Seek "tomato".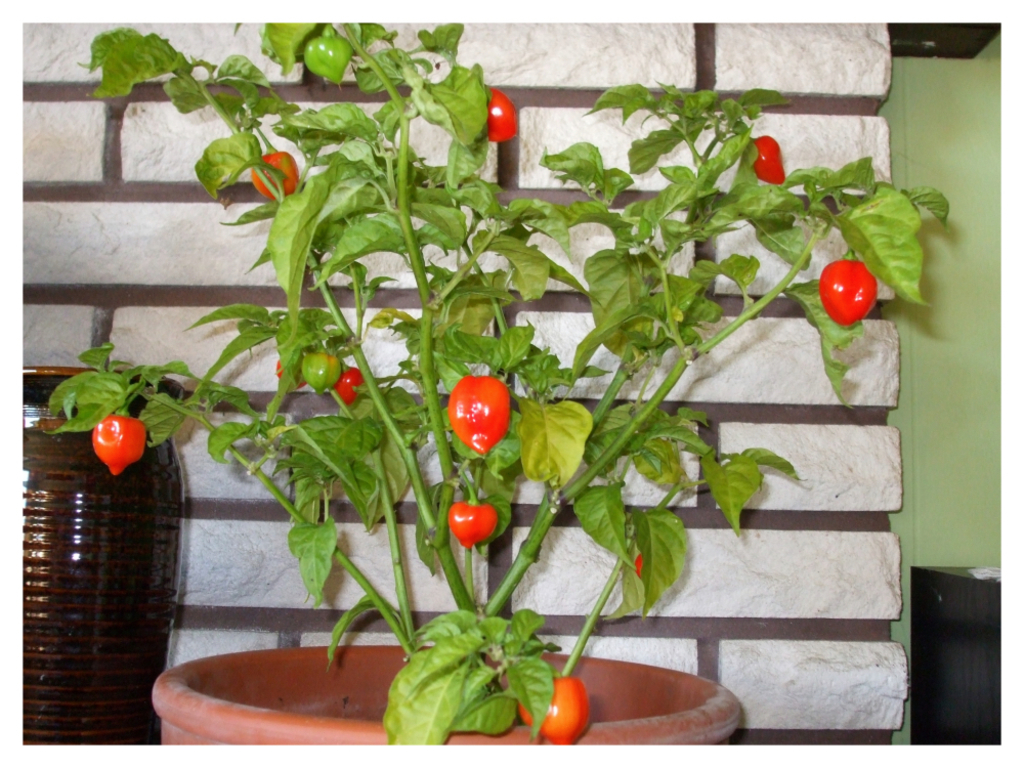
753 133 778 182.
